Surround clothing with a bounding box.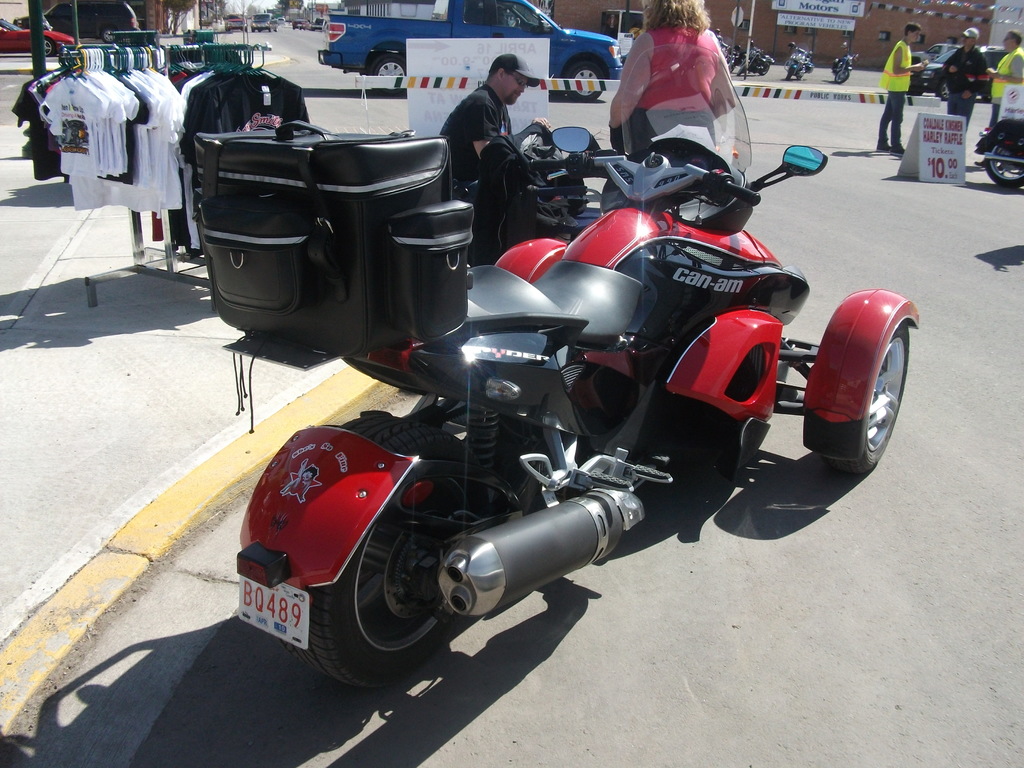
locate(618, 24, 729, 151).
